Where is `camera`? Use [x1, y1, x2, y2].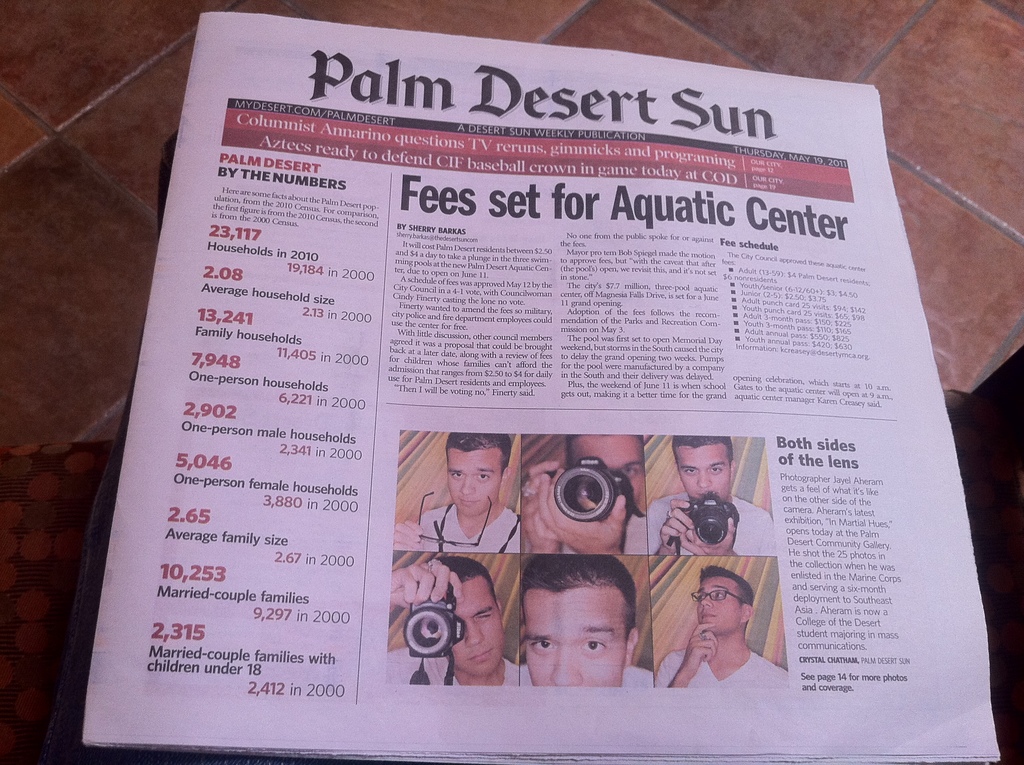
[411, 577, 466, 661].
